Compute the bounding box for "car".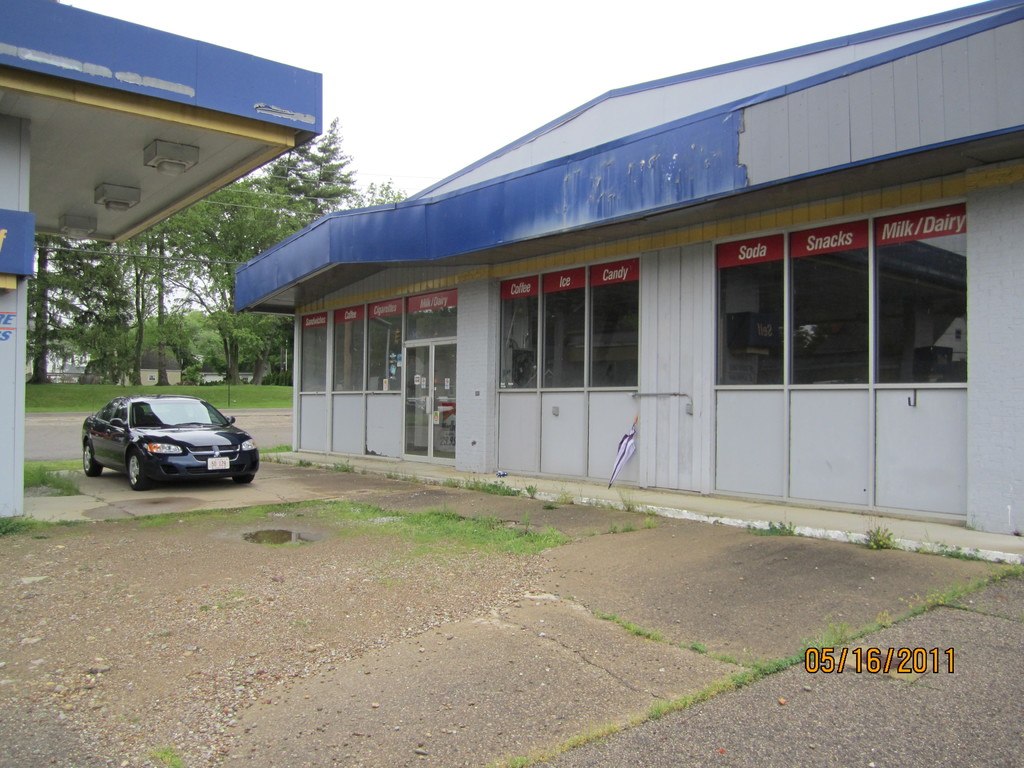
BBox(80, 383, 252, 488).
